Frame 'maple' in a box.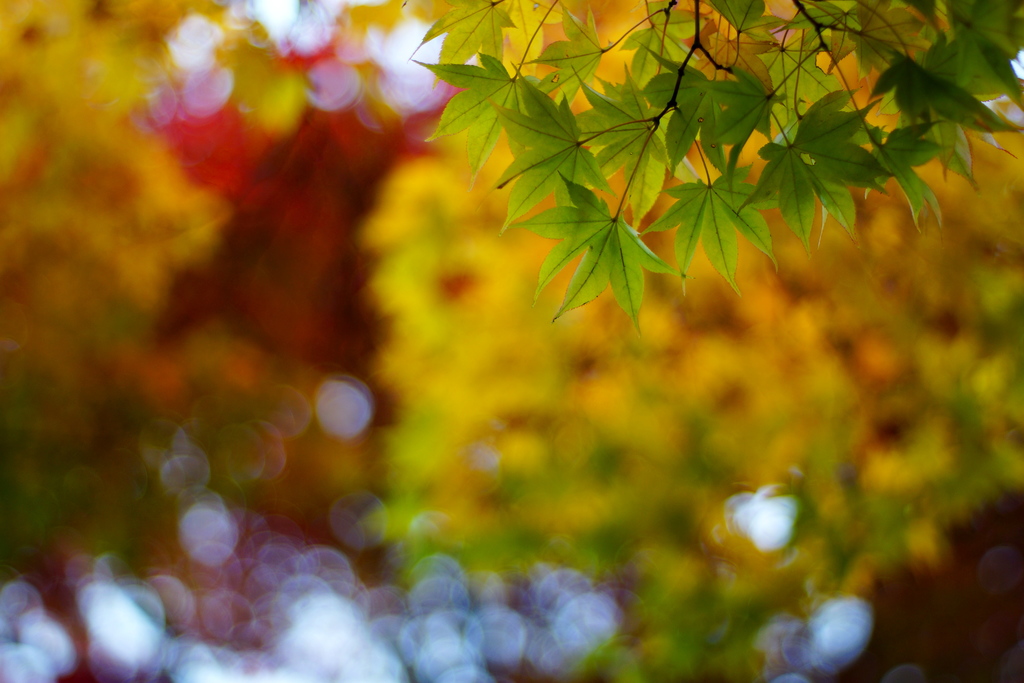
[x1=364, y1=9, x2=1023, y2=680].
